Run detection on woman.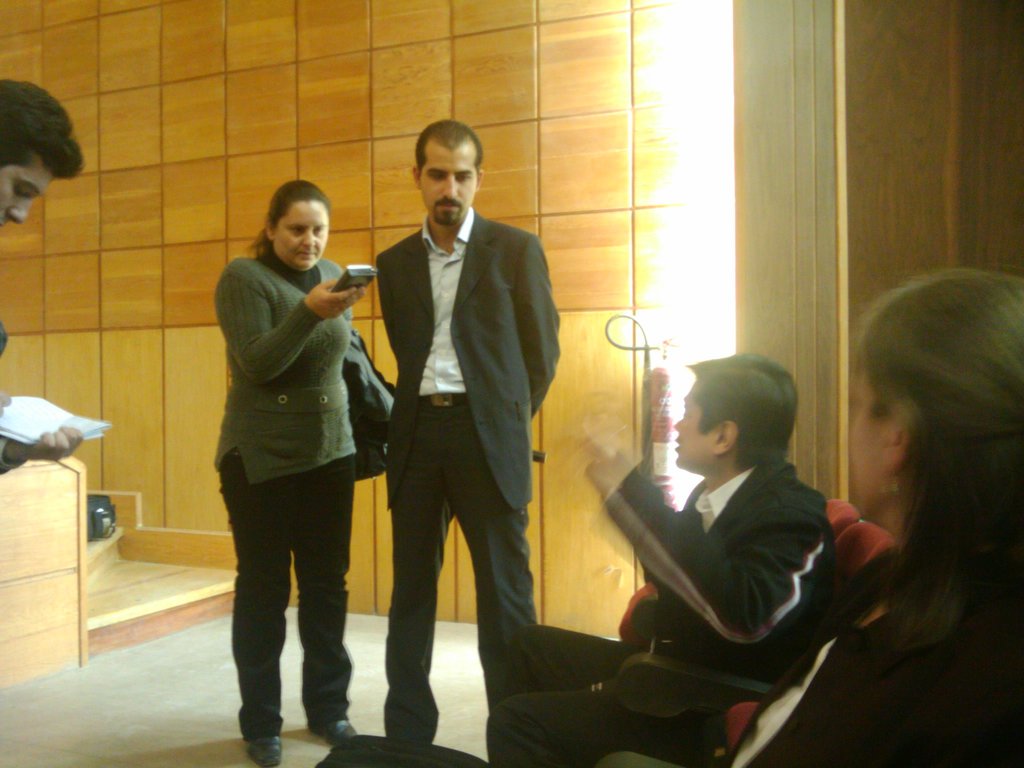
Result: select_region(588, 264, 1023, 767).
